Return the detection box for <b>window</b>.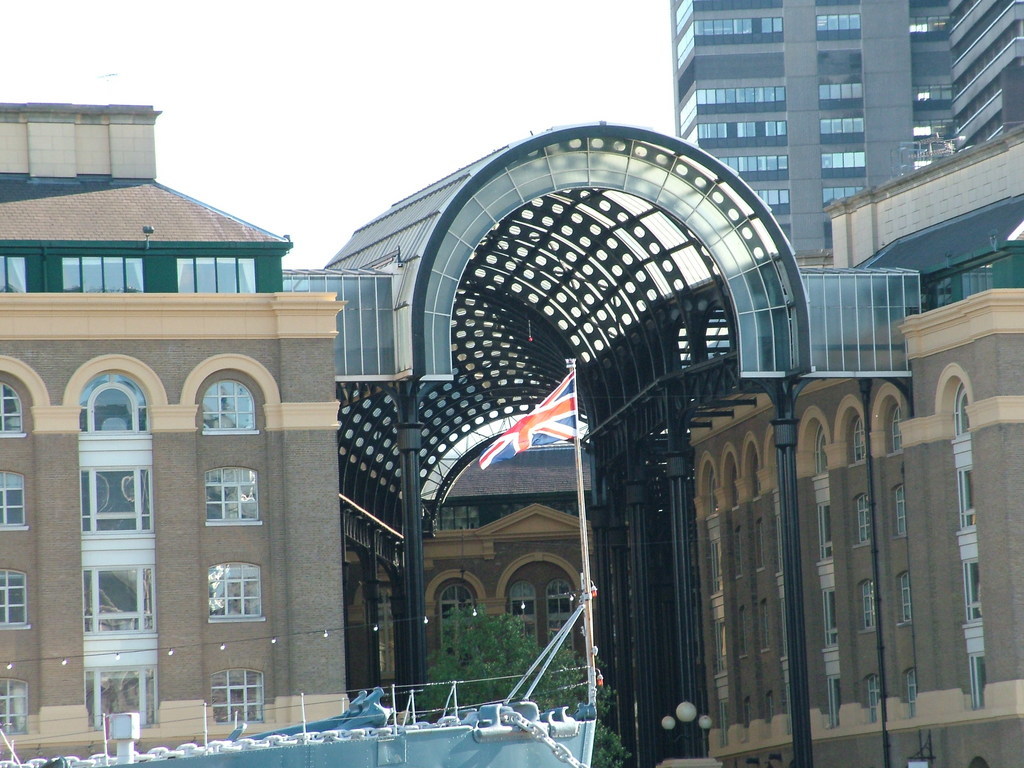
x1=210 y1=670 x2=265 y2=723.
